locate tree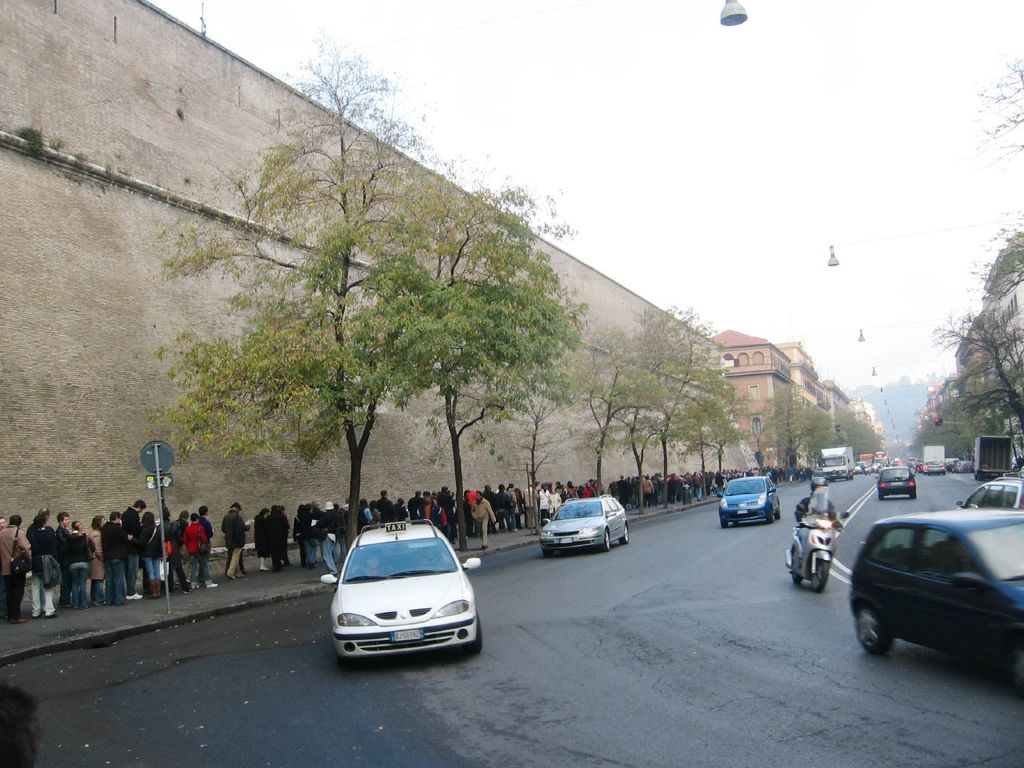
detection(666, 370, 748, 516)
